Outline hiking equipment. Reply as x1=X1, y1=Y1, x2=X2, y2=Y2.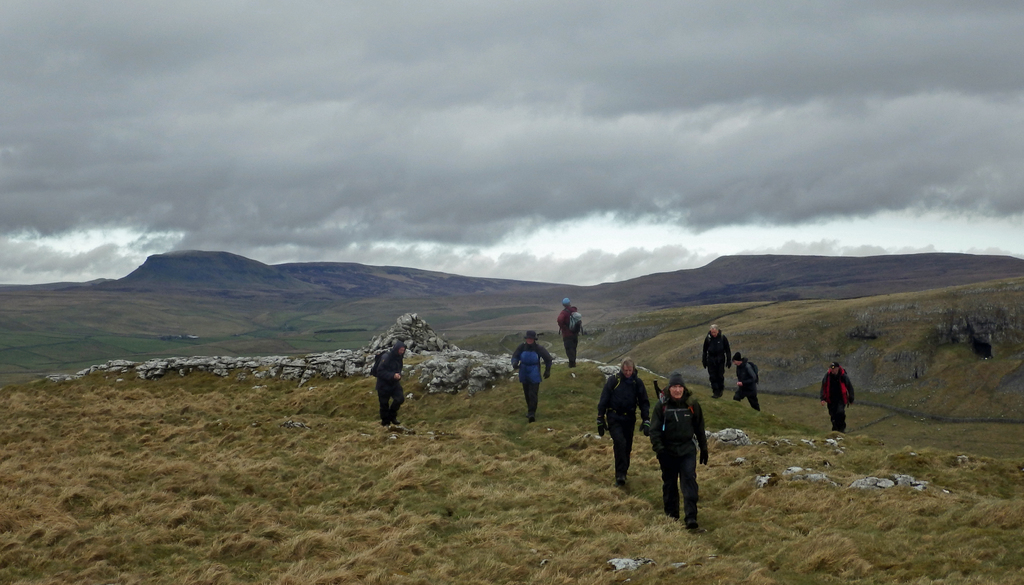
x1=555, y1=307, x2=584, y2=333.
